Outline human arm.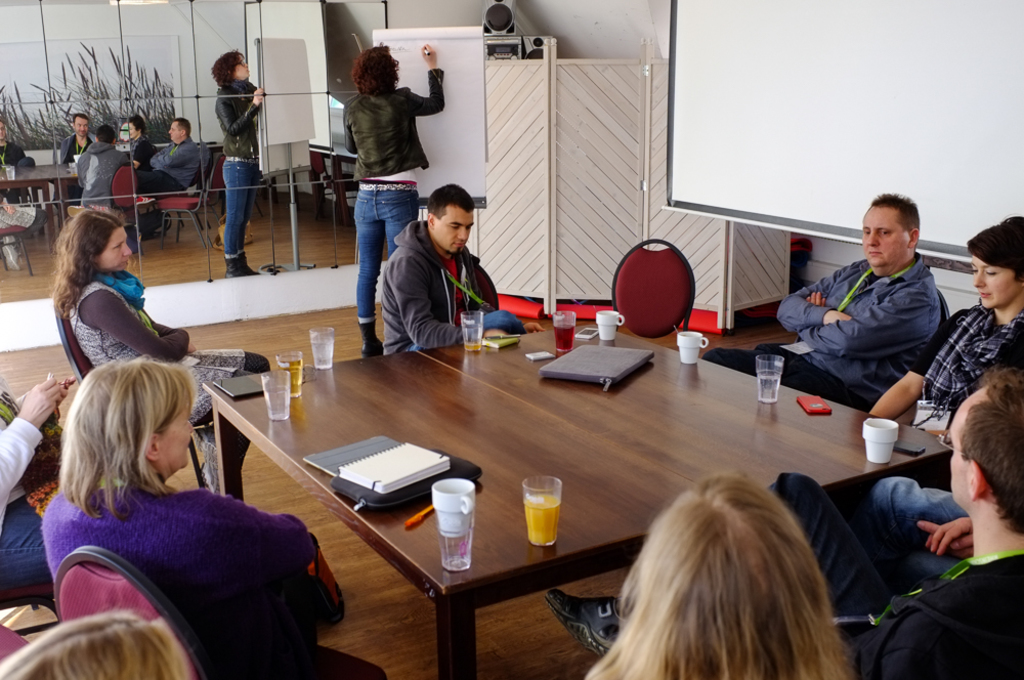
Outline: 810 295 931 385.
